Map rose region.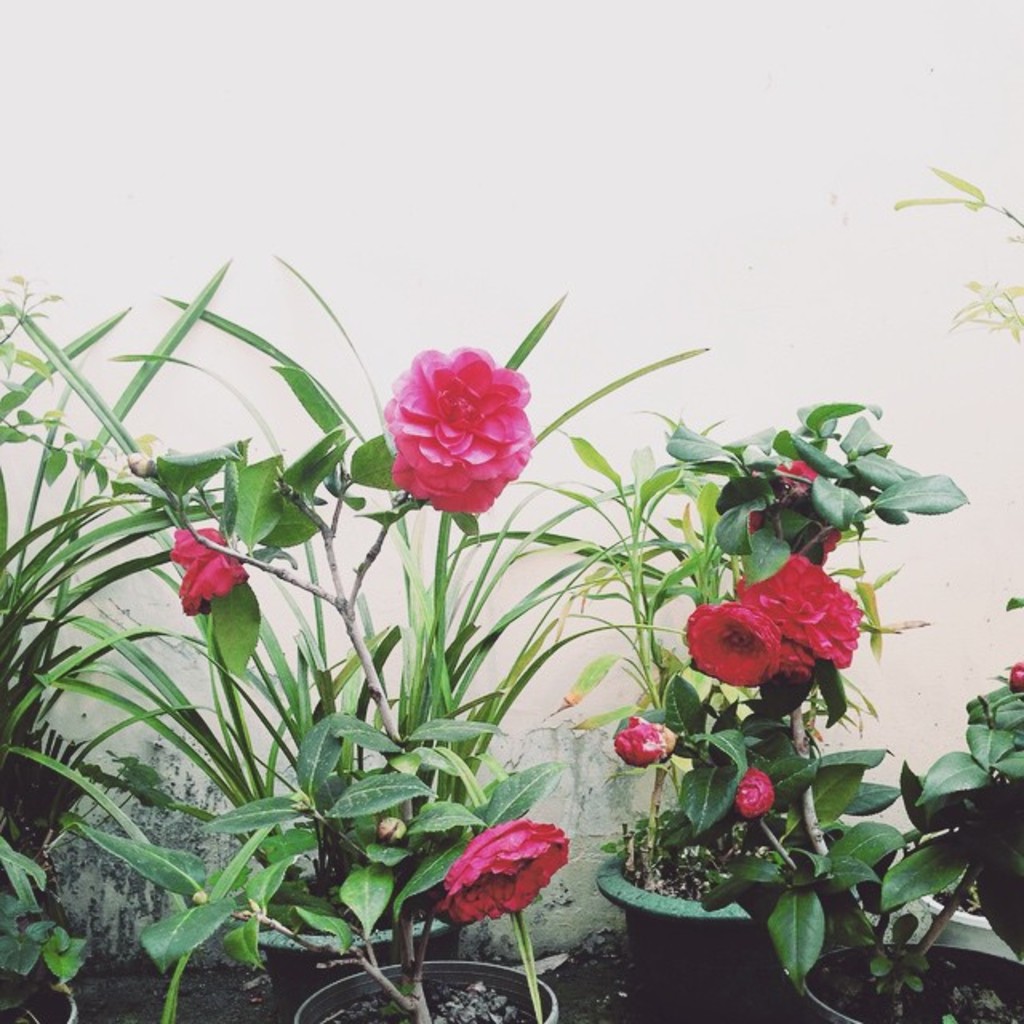
Mapped to BBox(382, 341, 536, 517).
